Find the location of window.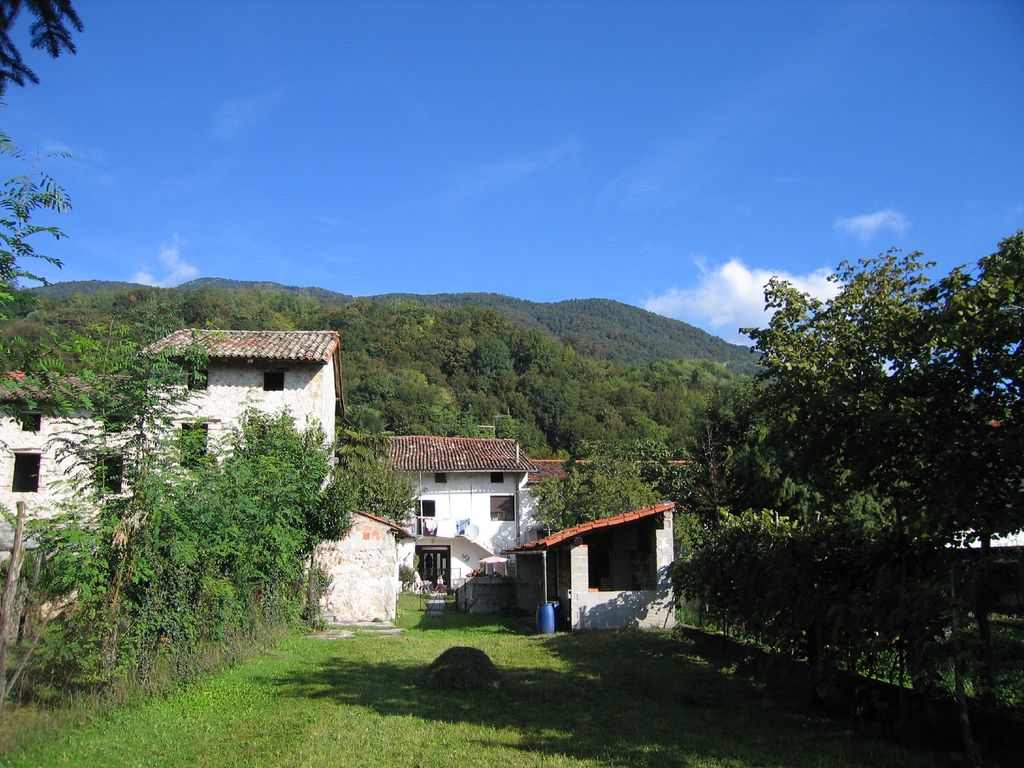
Location: (left=10, top=450, right=45, bottom=492).
